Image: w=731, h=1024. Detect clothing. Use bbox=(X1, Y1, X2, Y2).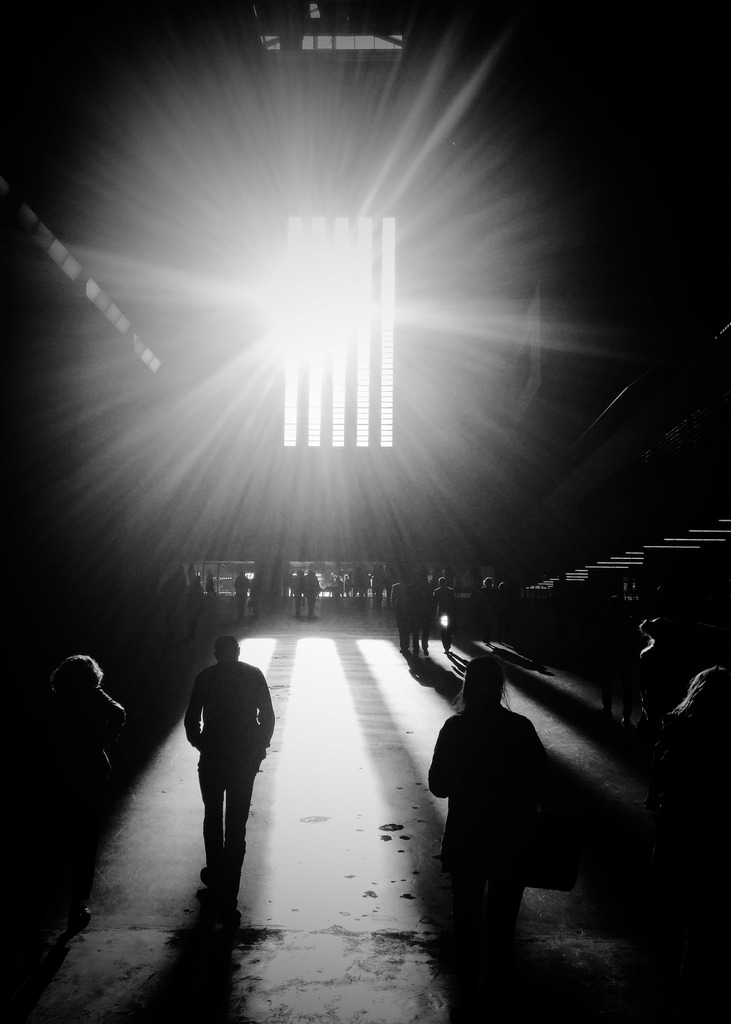
bbox=(414, 582, 435, 650).
